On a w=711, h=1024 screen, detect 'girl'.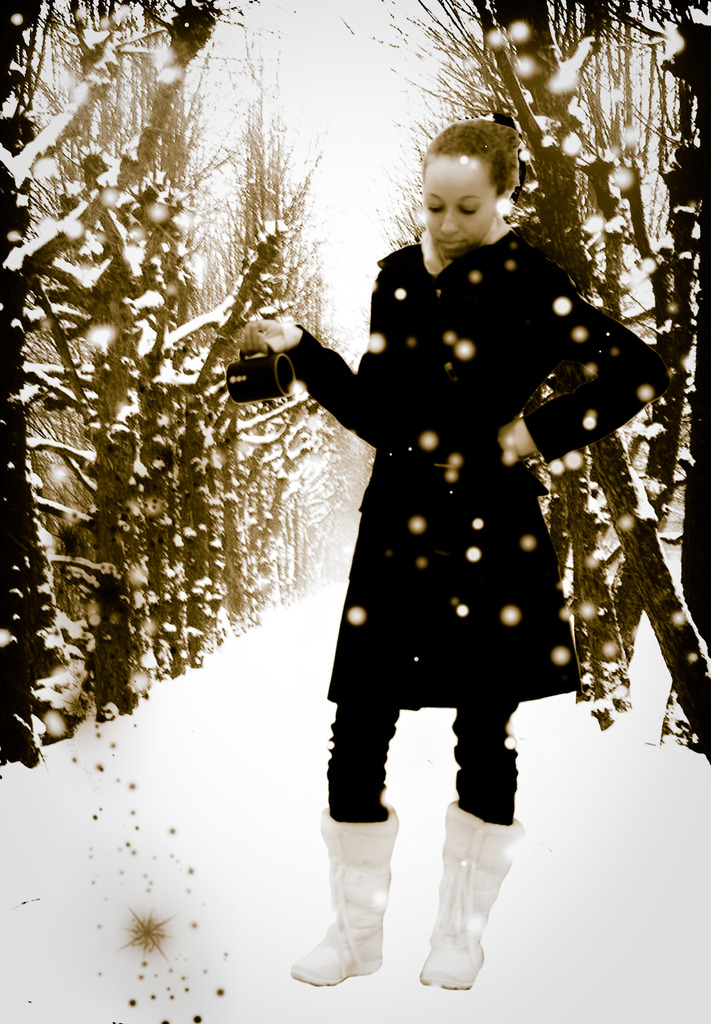
[232, 113, 669, 987].
